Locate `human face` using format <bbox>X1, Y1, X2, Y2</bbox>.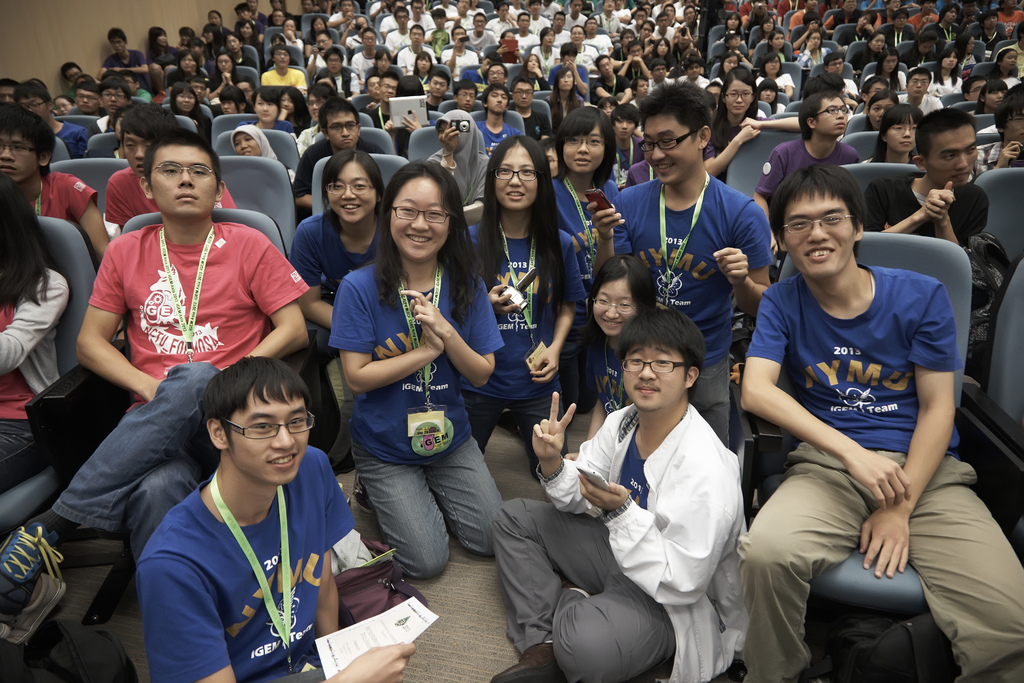
<bbox>412, 1, 422, 17</bbox>.
